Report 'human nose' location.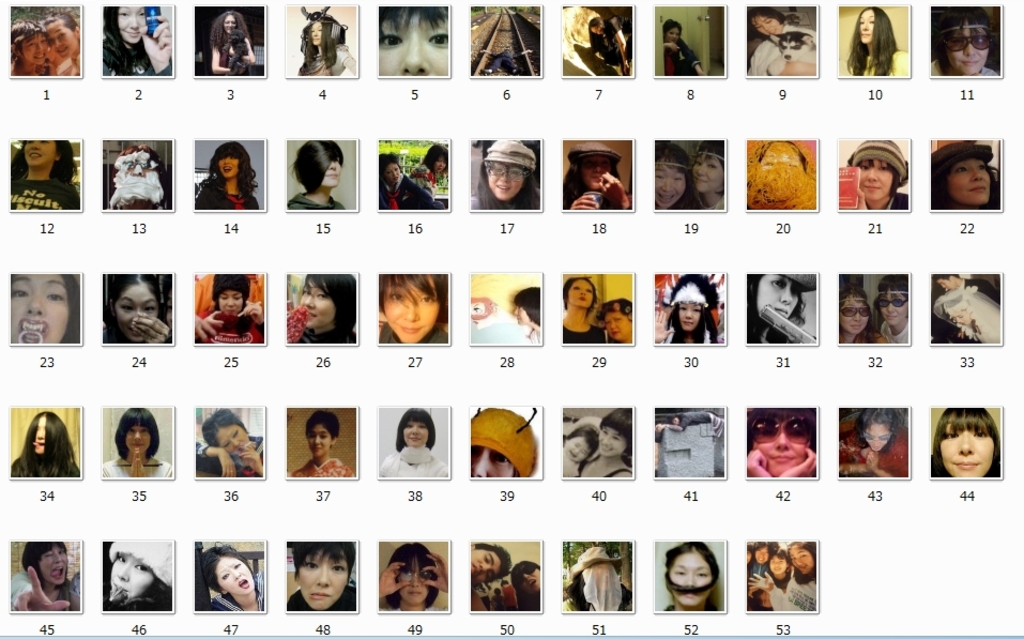
Report: x1=320, y1=565, x2=331, y2=587.
